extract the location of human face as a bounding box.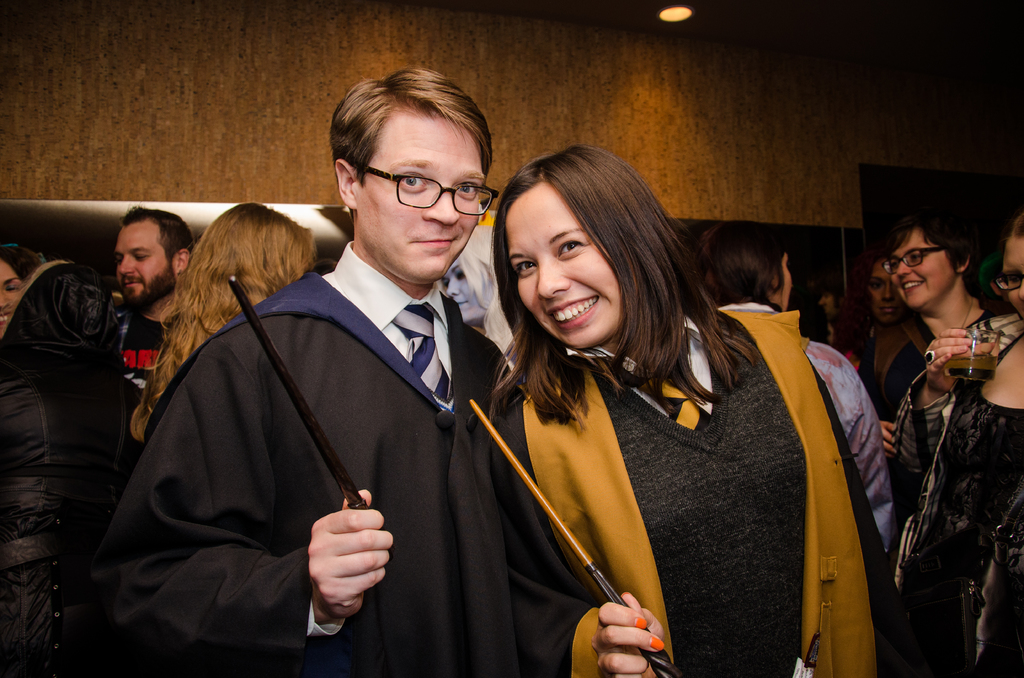
[x1=1005, y1=236, x2=1023, y2=319].
